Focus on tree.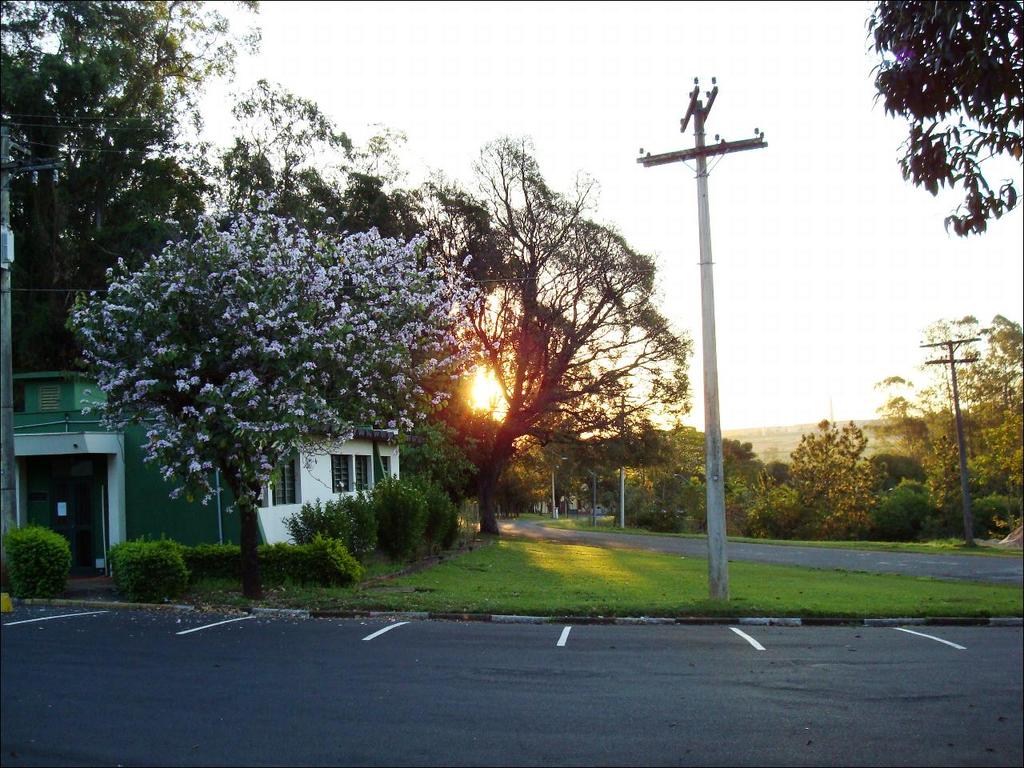
Focused at 0:530:66:602.
